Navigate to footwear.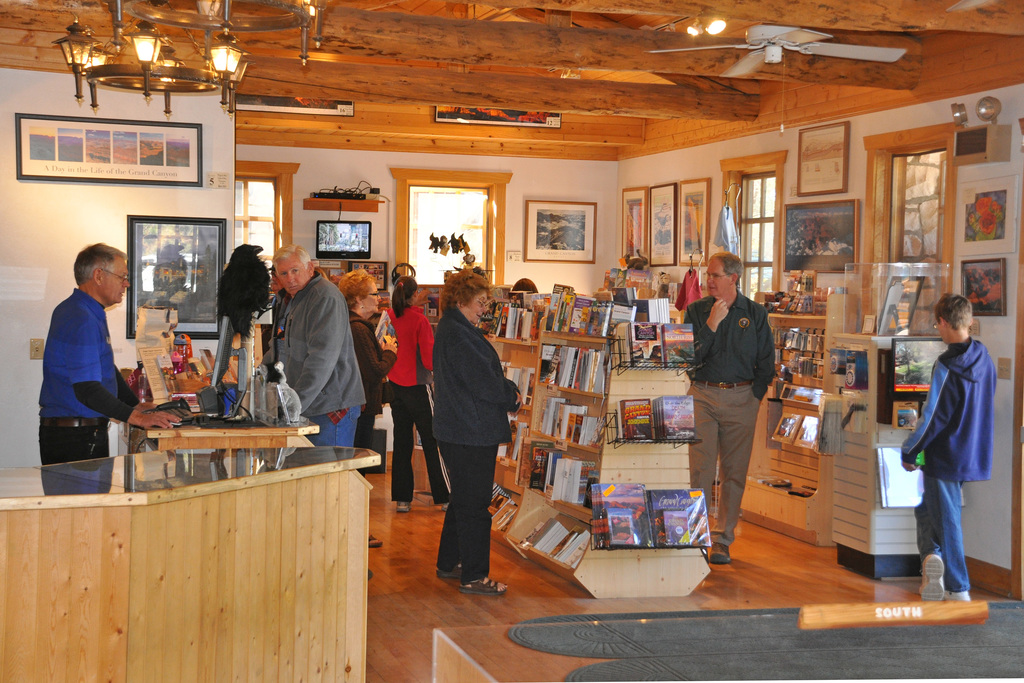
Navigation target: locate(442, 499, 453, 506).
